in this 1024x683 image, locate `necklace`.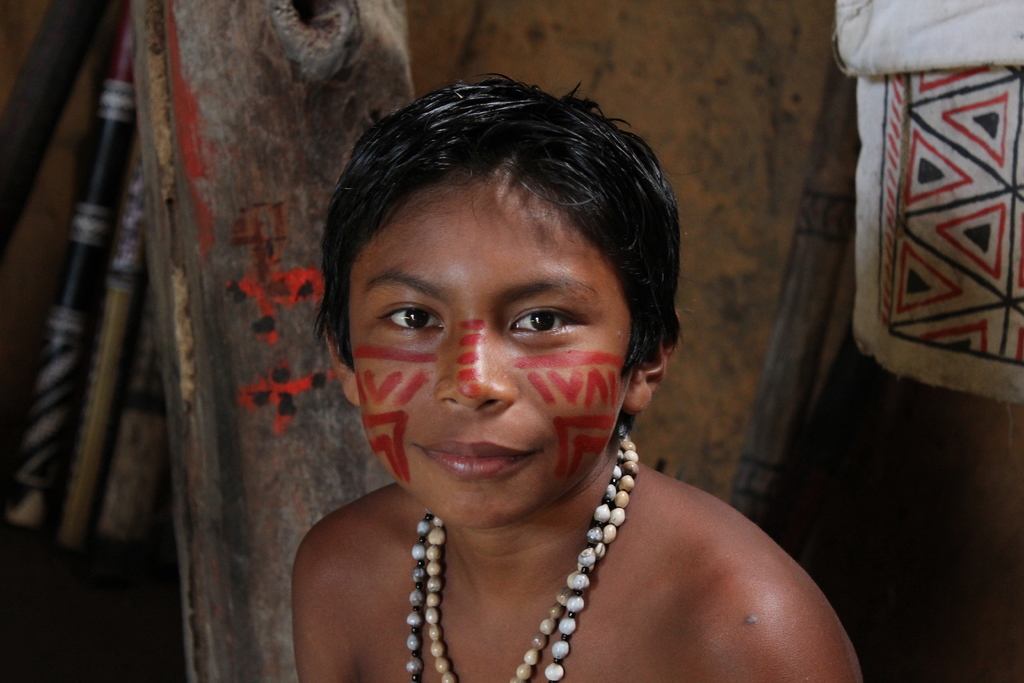
Bounding box: 404,450,620,682.
